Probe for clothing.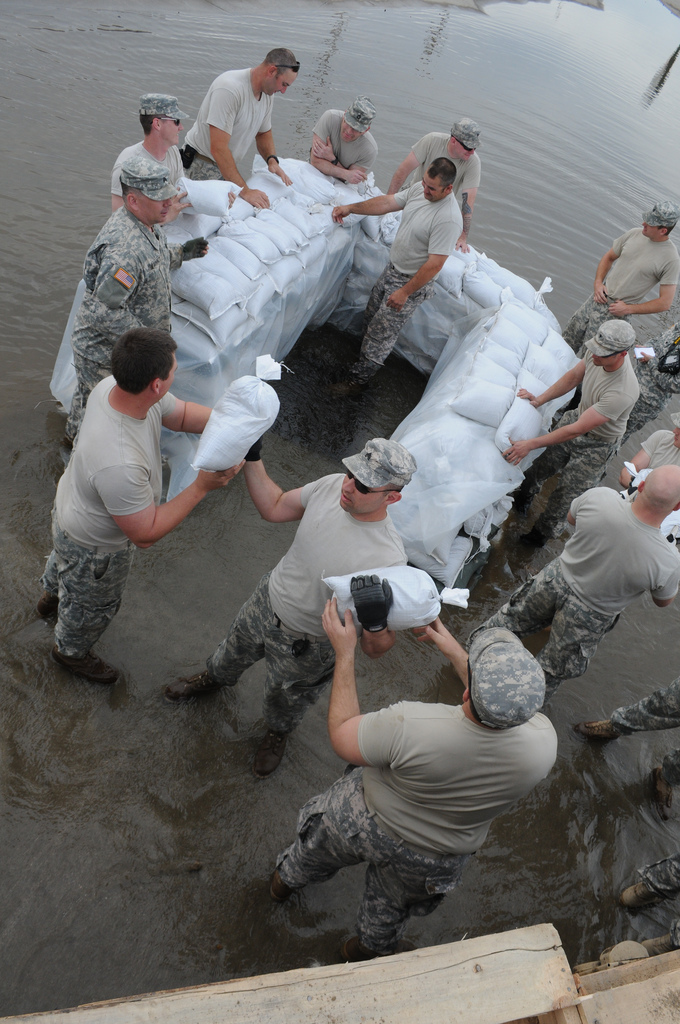
Probe result: [517, 297, 606, 572].
